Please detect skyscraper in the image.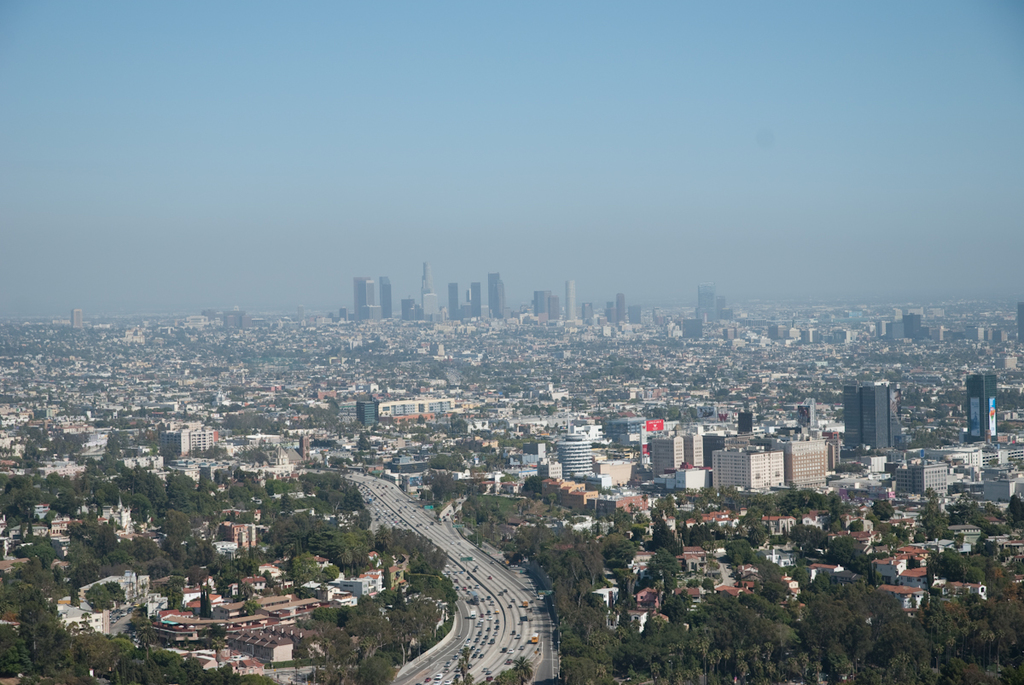
964 372 998 443.
